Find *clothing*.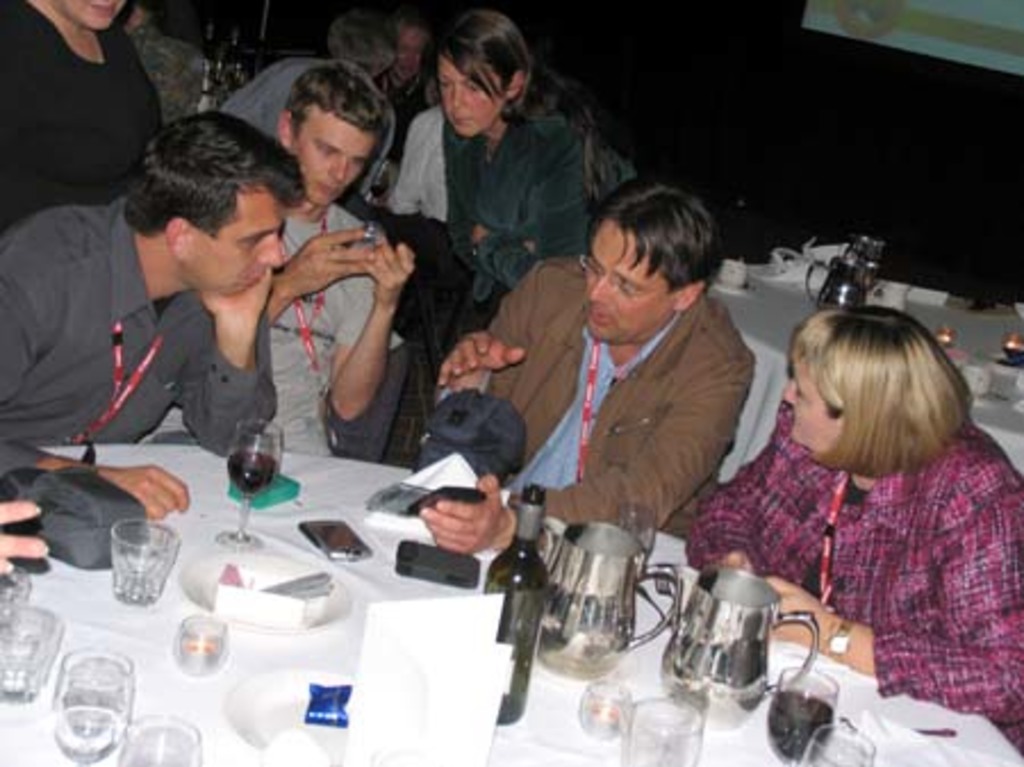
box(375, 61, 441, 164).
